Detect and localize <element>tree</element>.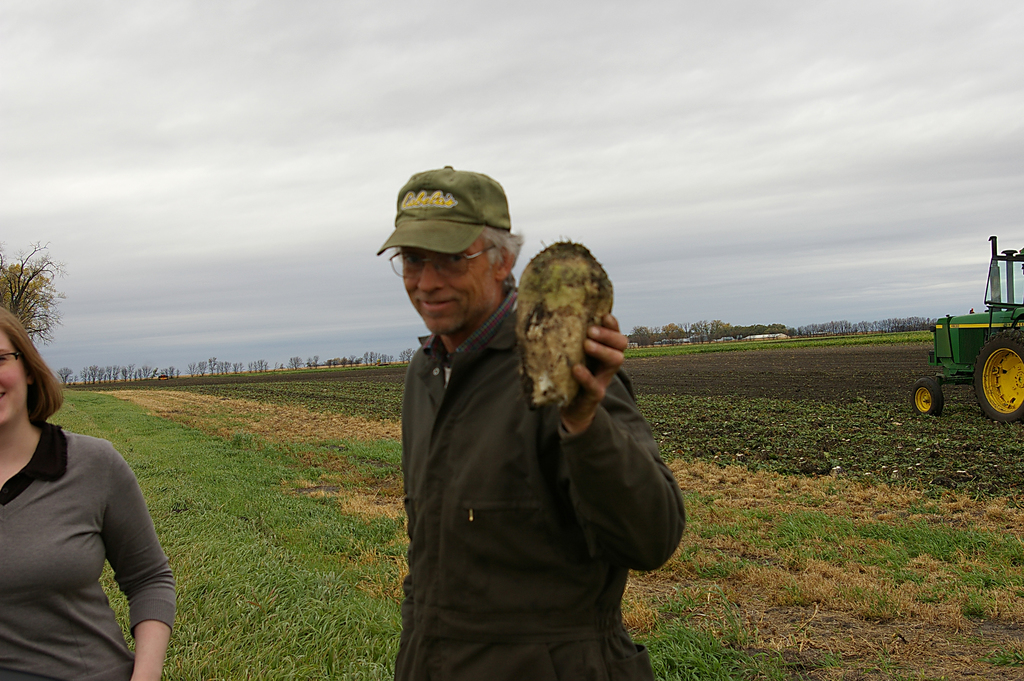
Localized at (58, 366, 72, 383).
